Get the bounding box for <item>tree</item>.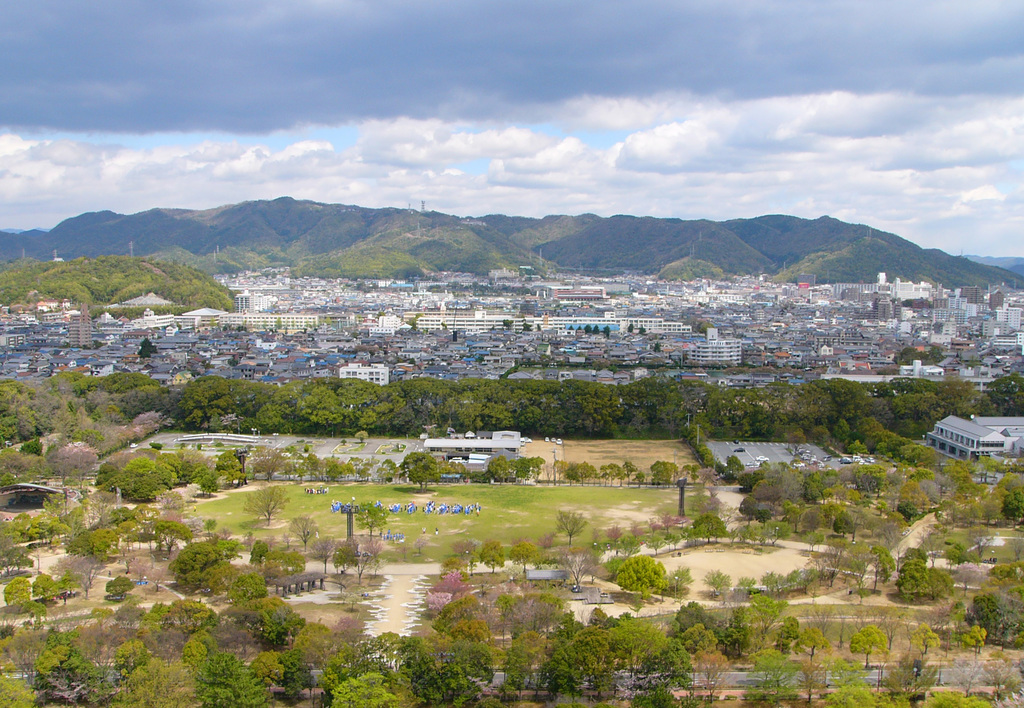
640/322/648/335.
